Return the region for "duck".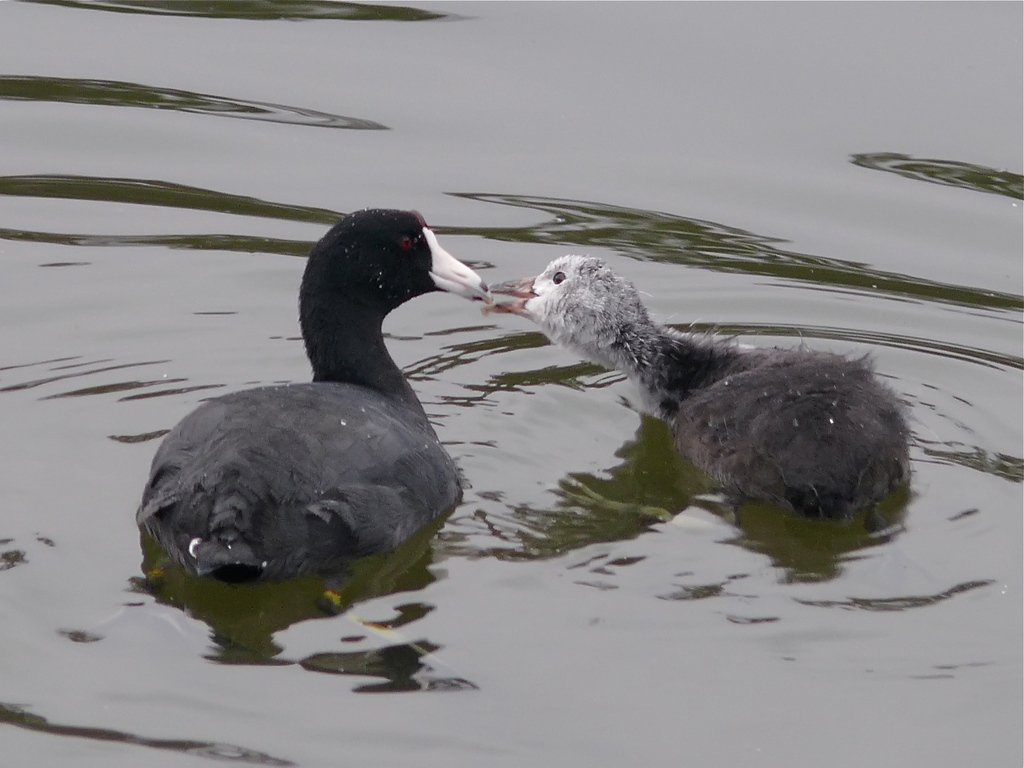
[476, 250, 916, 524].
